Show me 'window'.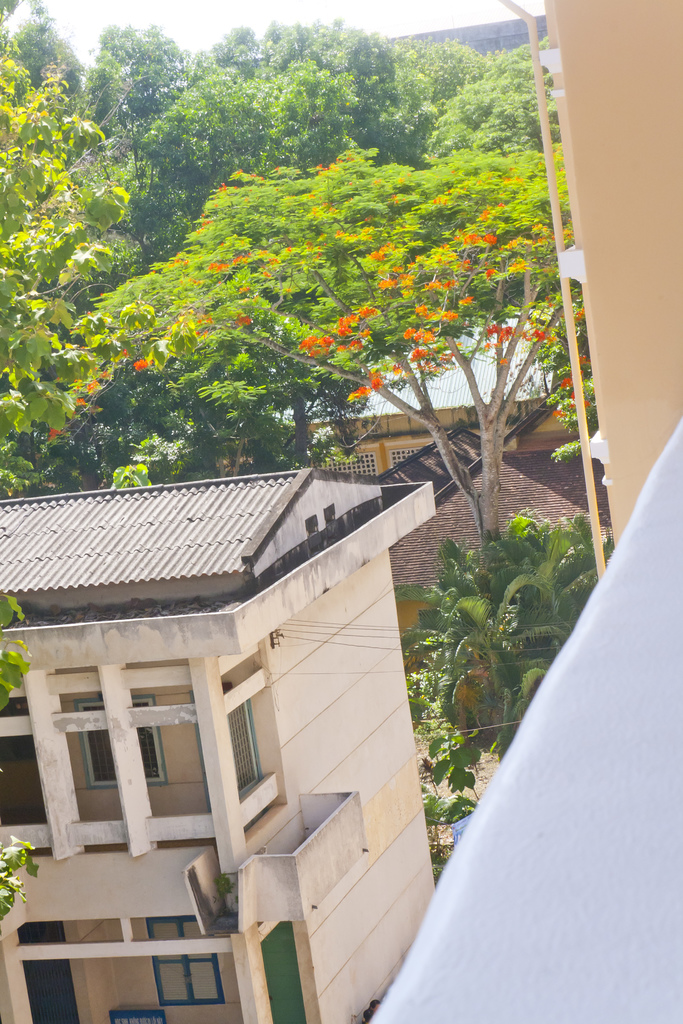
'window' is here: <region>149, 916, 224, 1005</region>.
